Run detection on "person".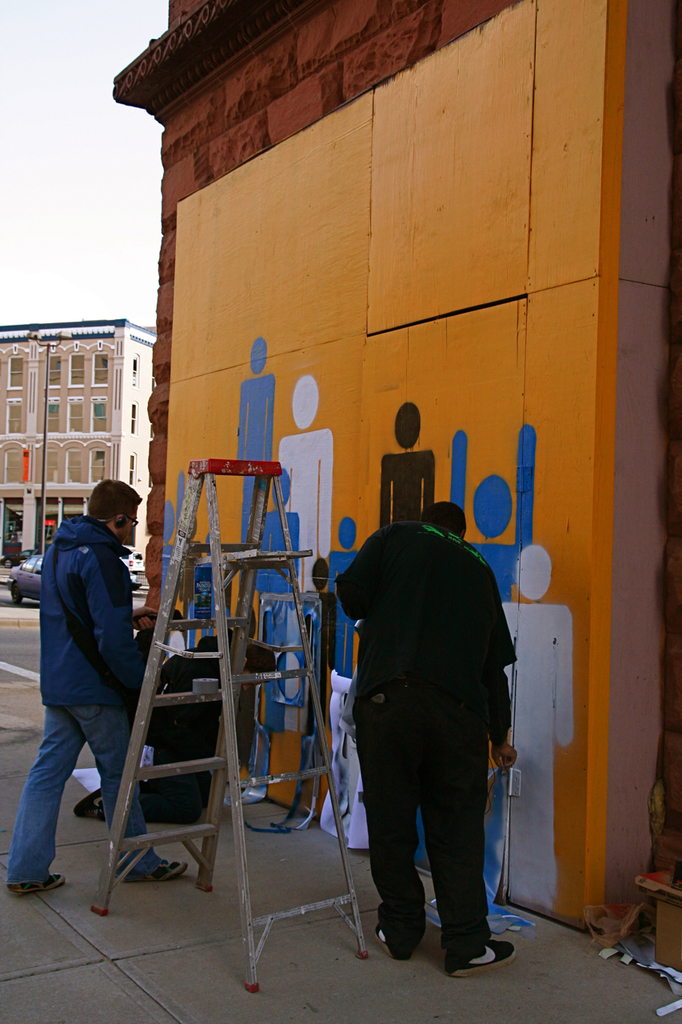
Result: <bbox>331, 493, 516, 978</bbox>.
